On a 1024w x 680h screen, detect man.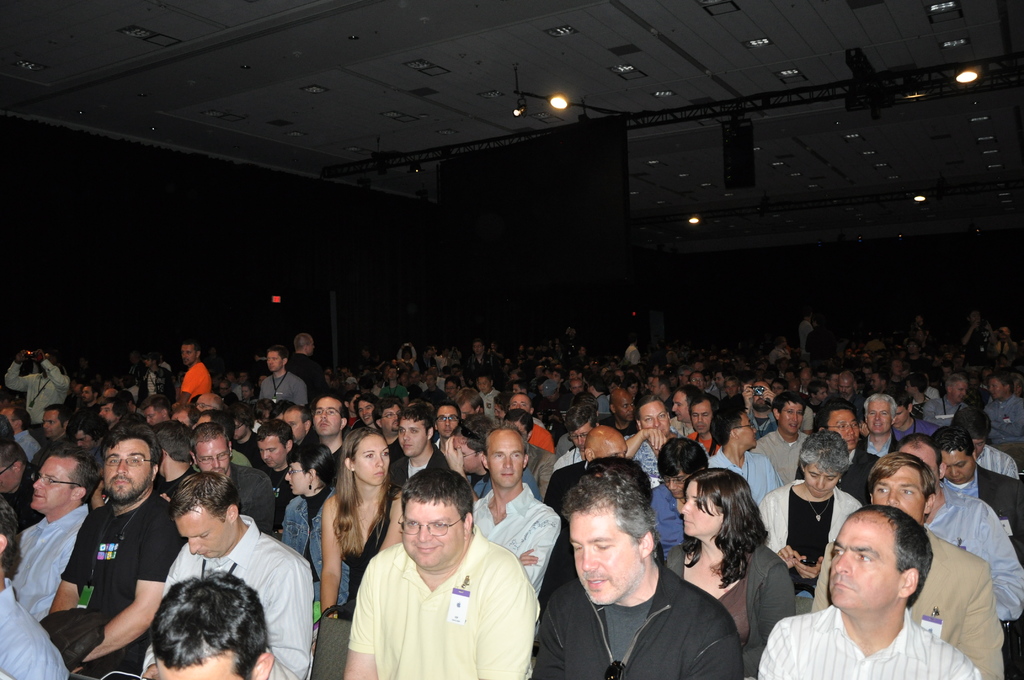
left=531, top=459, right=745, bottom=679.
